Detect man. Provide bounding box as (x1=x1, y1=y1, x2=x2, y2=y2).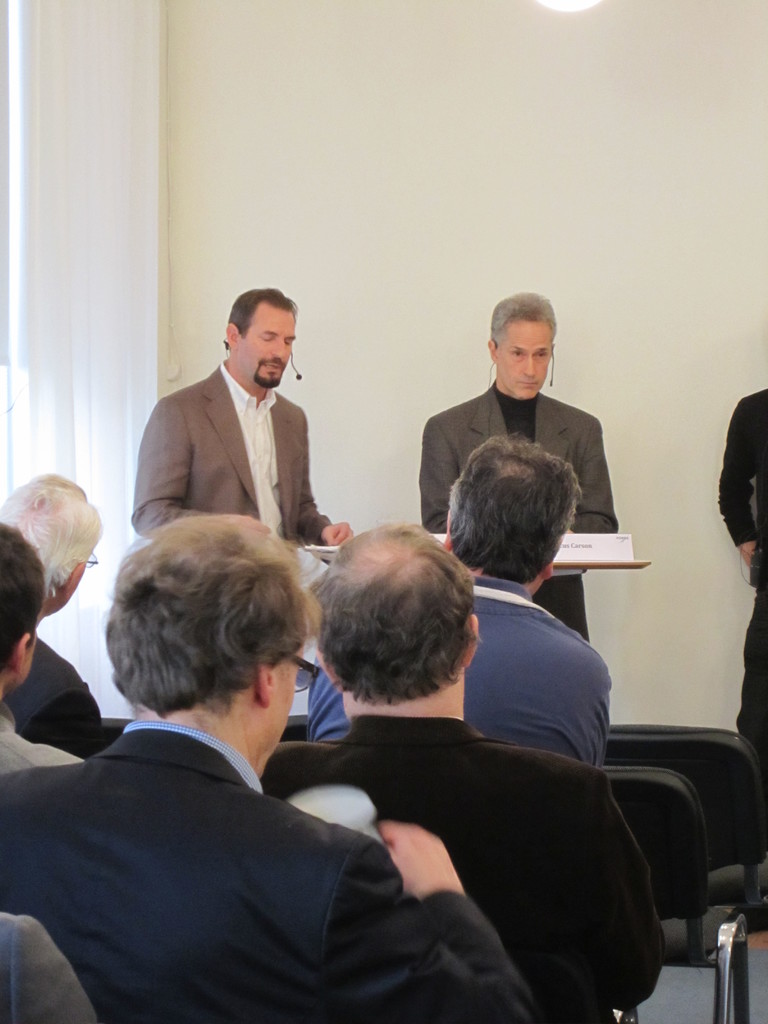
(x1=127, y1=294, x2=357, y2=556).
